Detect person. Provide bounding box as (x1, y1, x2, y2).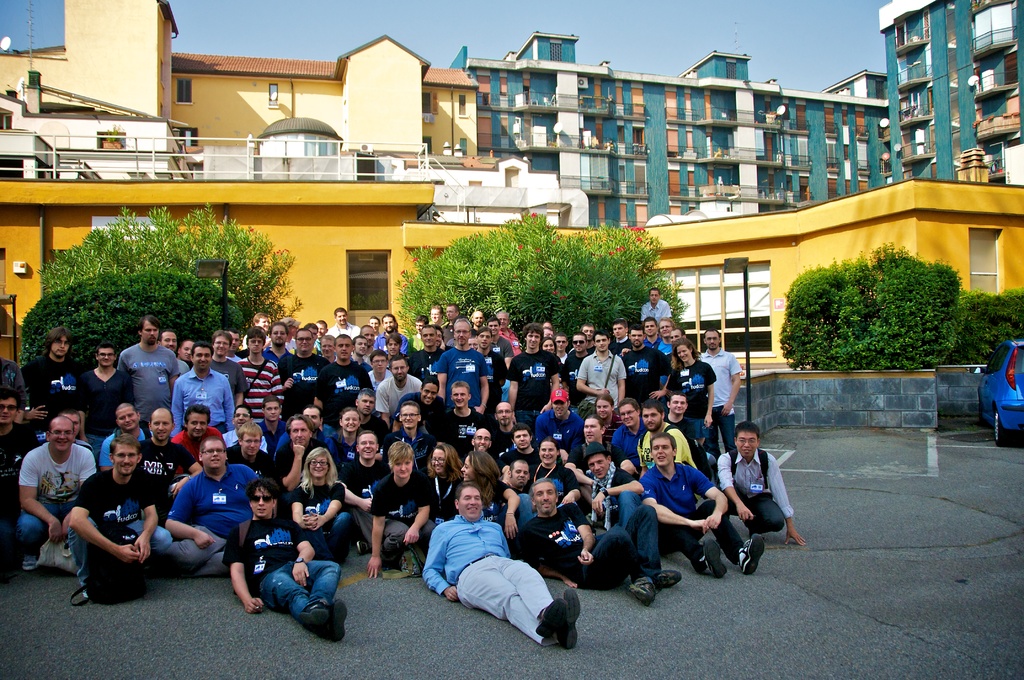
(98, 406, 152, 471).
